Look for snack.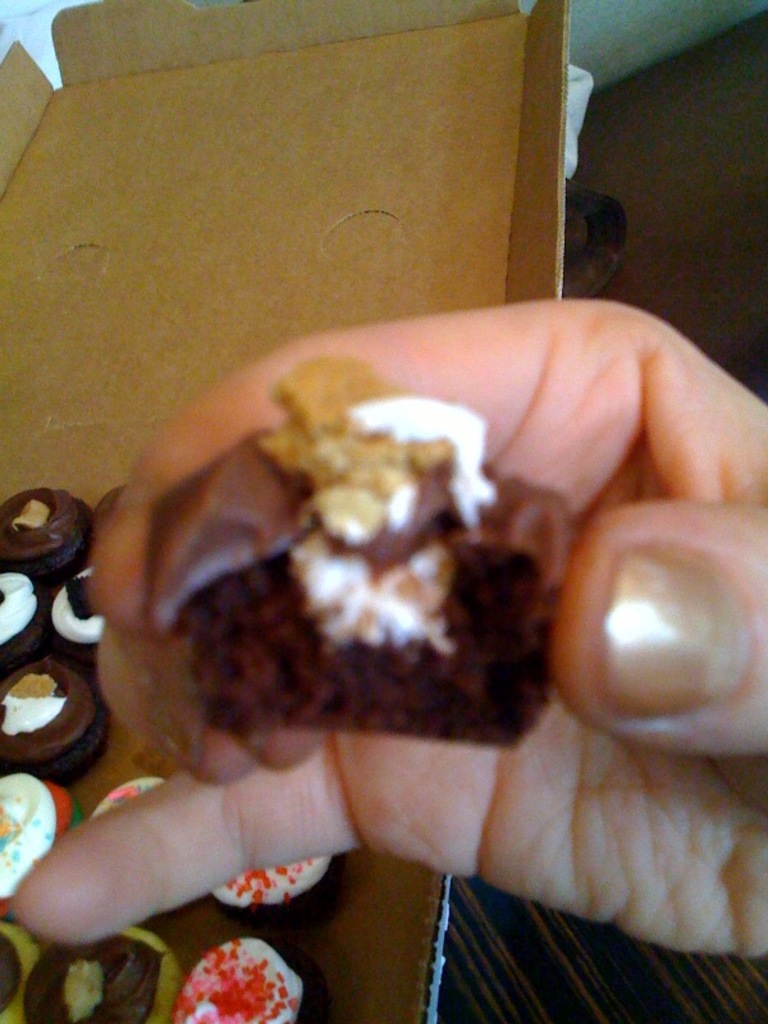
Found: box=[141, 352, 580, 745].
